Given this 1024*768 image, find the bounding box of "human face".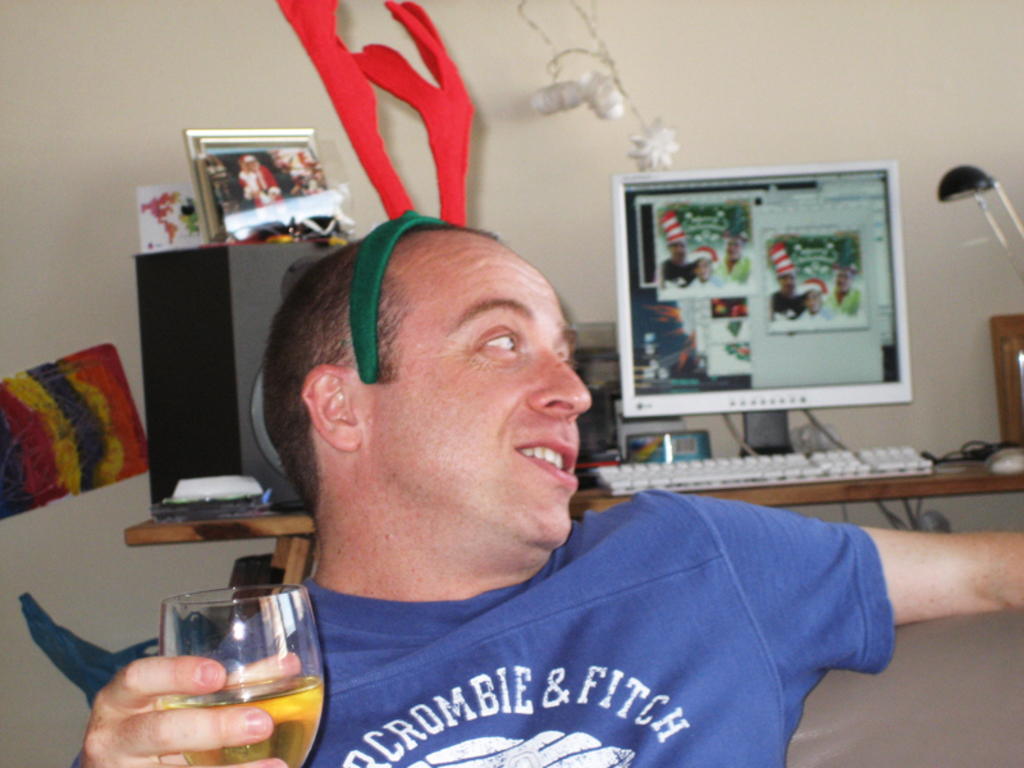
box(338, 241, 584, 564).
